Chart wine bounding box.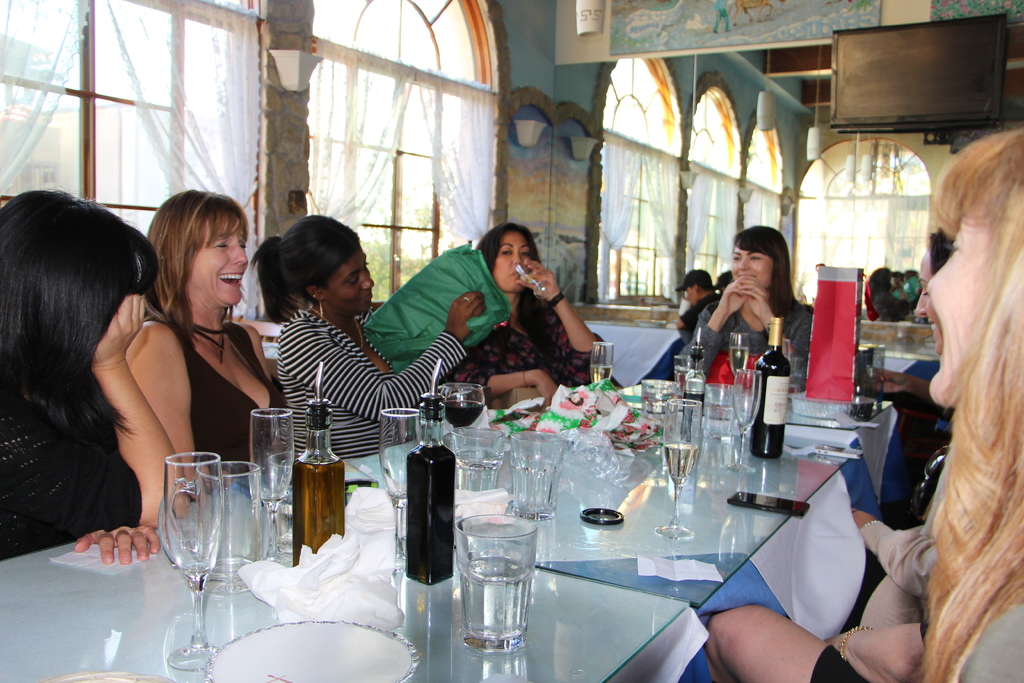
Charted: <box>675,367,703,392</box>.
